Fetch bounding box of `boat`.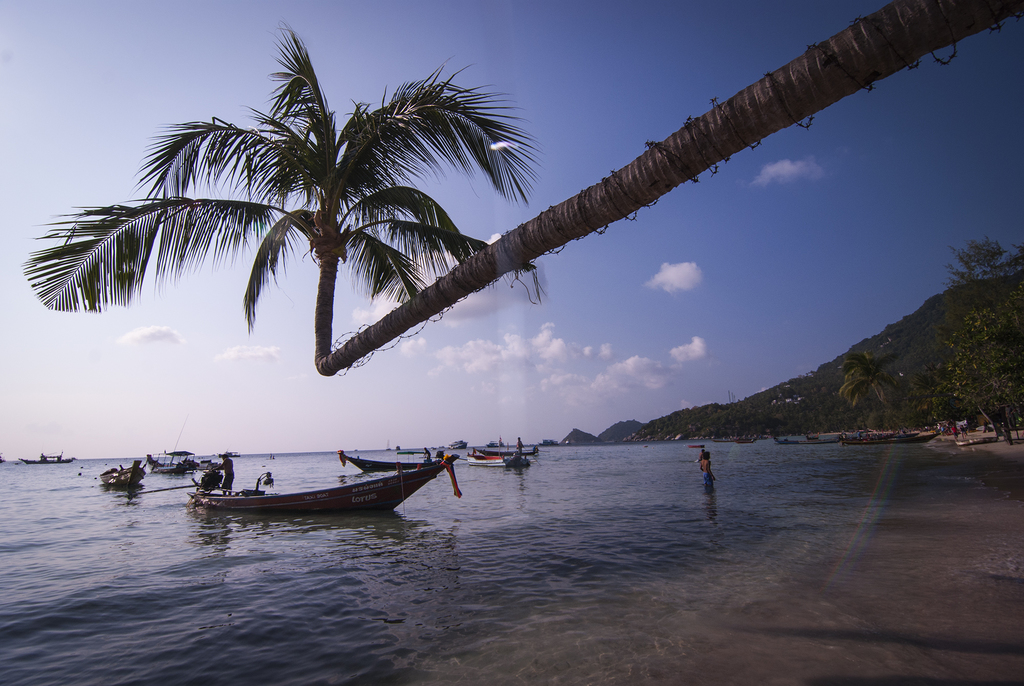
Bbox: detection(148, 453, 198, 477).
